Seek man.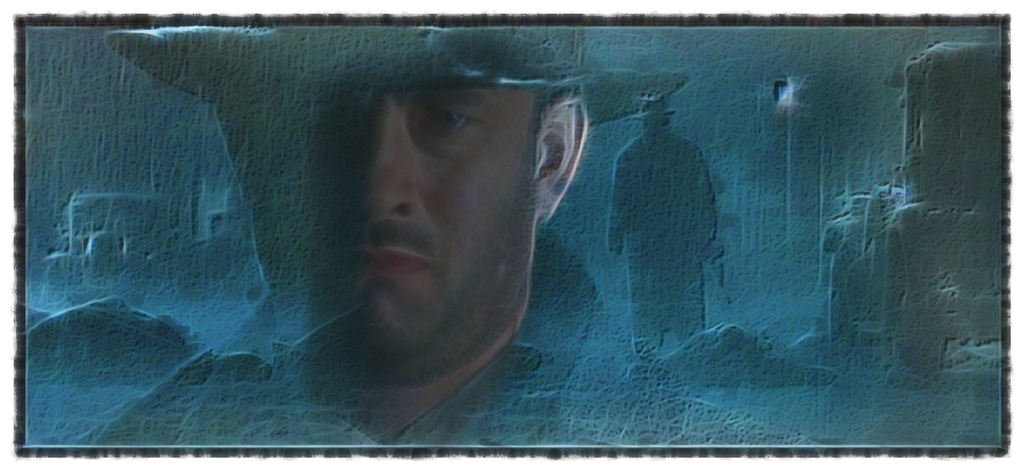
[74, 85, 605, 452].
